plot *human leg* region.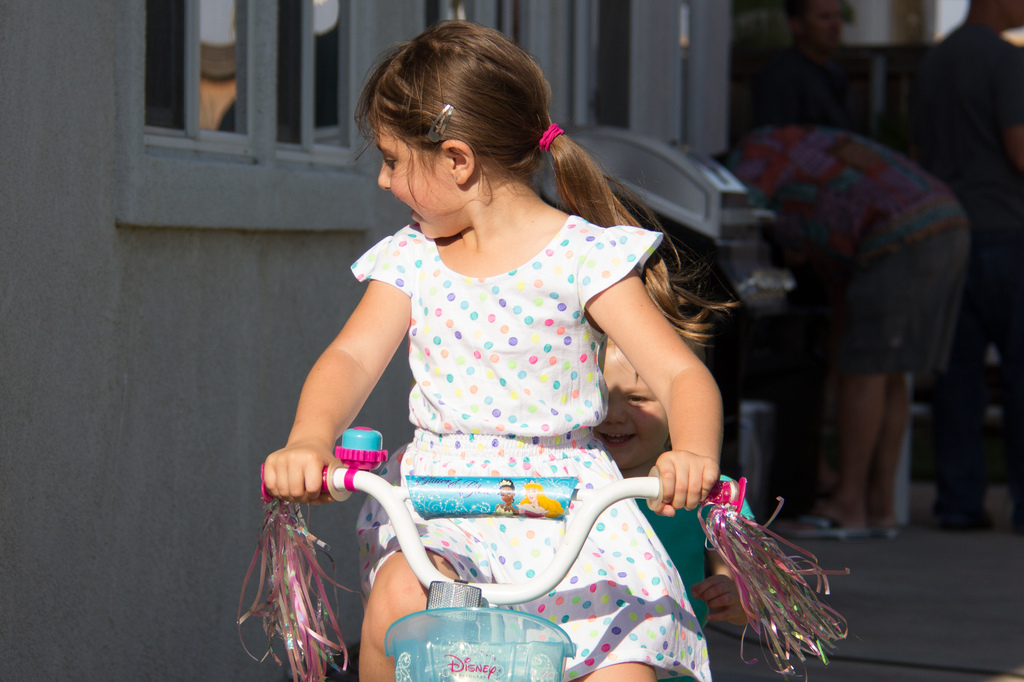
Plotted at 769 205 961 544.
